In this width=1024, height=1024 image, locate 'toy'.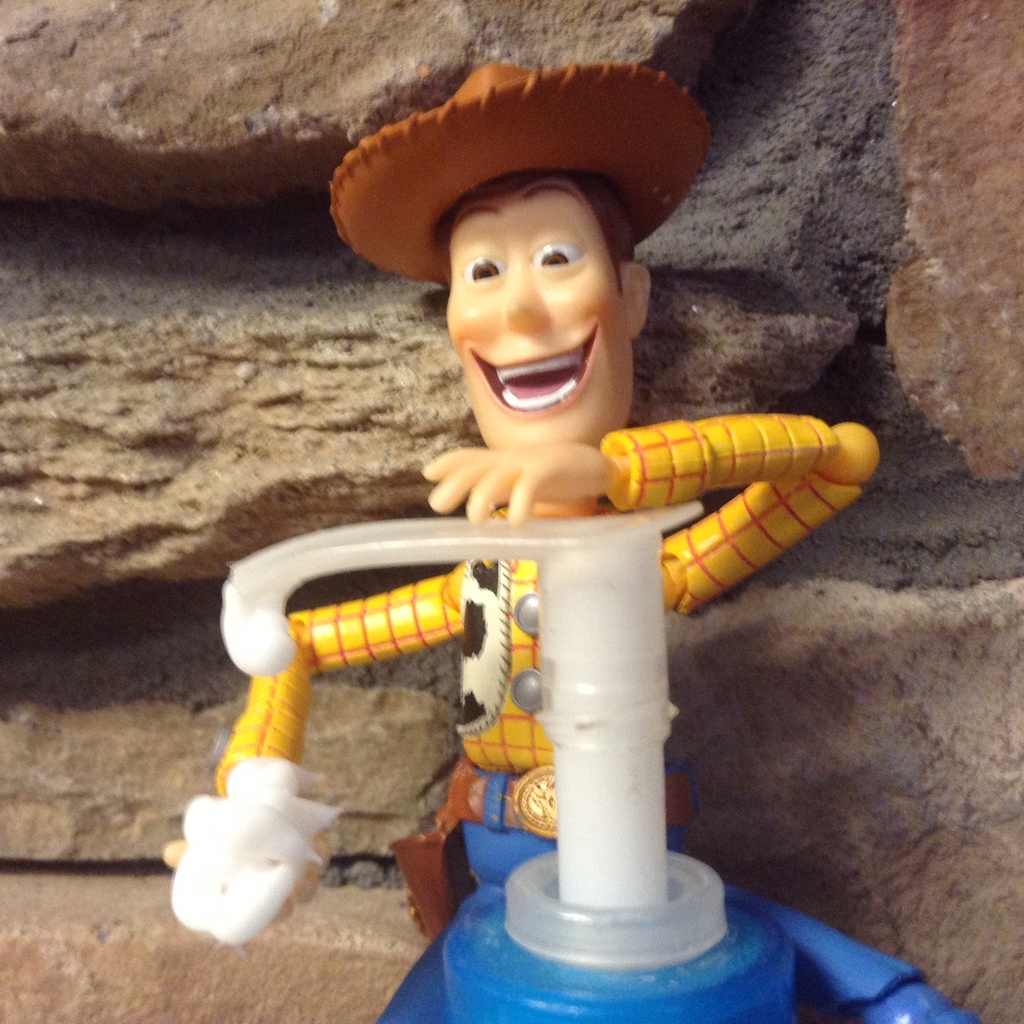
Bounding box: BBox(153, 63, 989, 1023).
